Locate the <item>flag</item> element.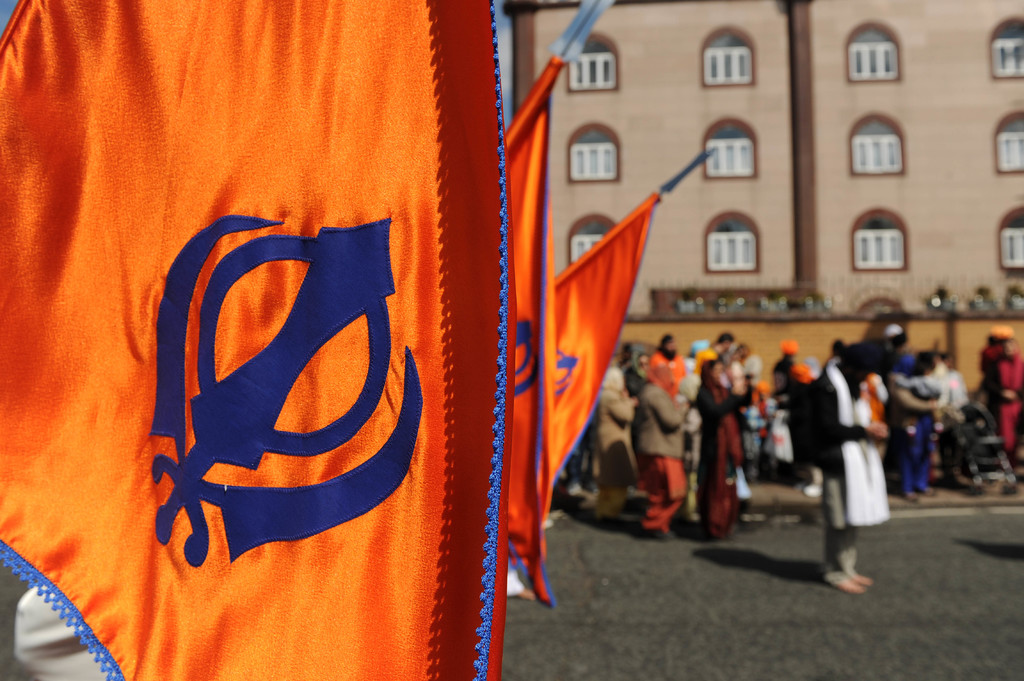
Element bbox: Rect(521, 187, 659, 595).
